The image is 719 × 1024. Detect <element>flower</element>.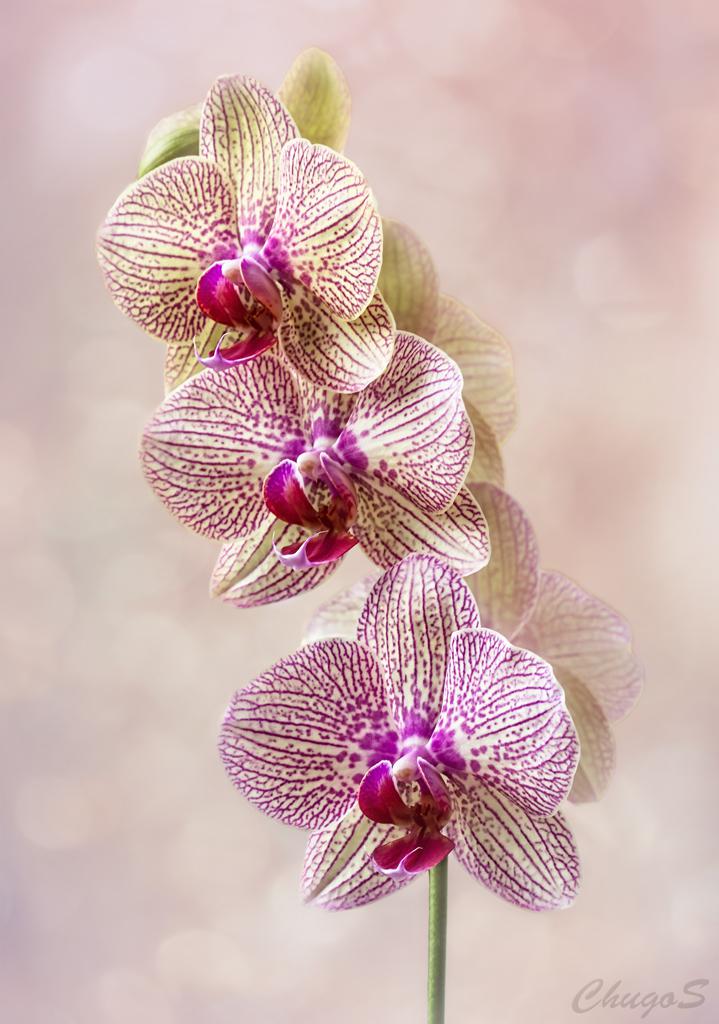
Detection: x1=130 y1=333 x2=486 y2=599.
